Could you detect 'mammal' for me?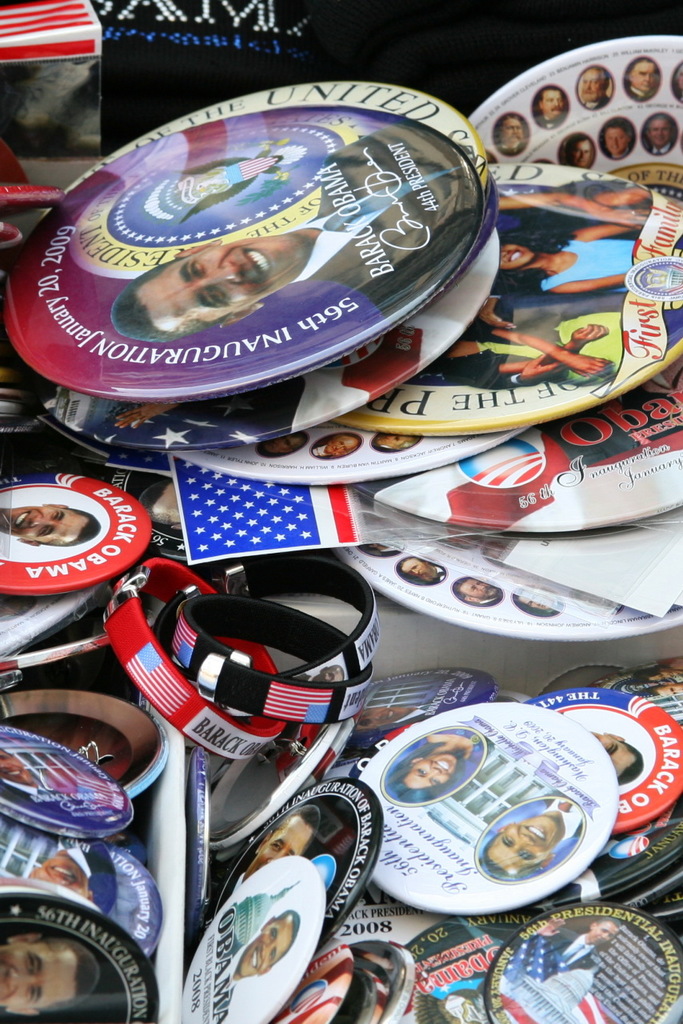
Detection result: {"x1": 395, "y1": 552, "x2": 445, "y2": 584}.
